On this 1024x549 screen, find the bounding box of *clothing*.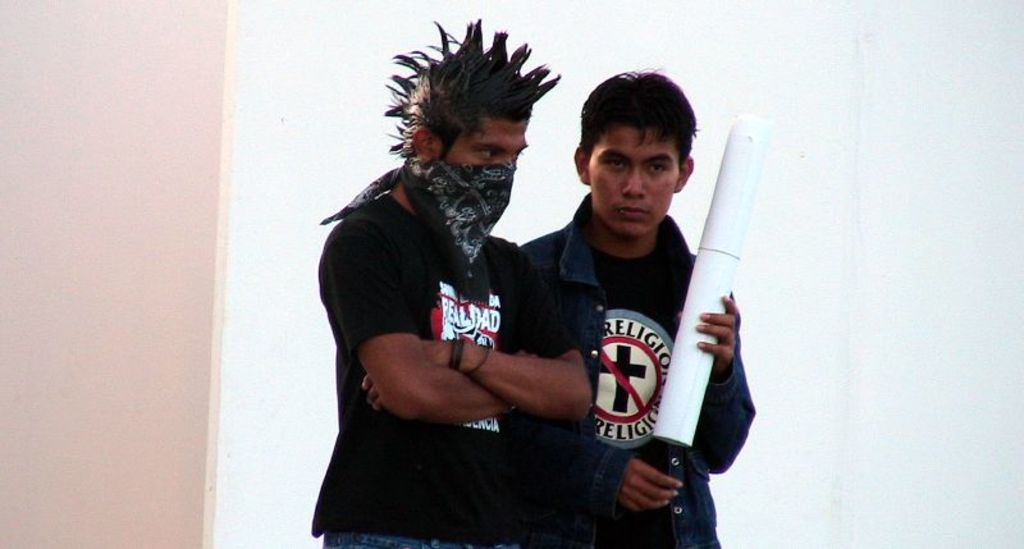
Bounding box: <bbox>506, 189, 763, 548</bbox>.
